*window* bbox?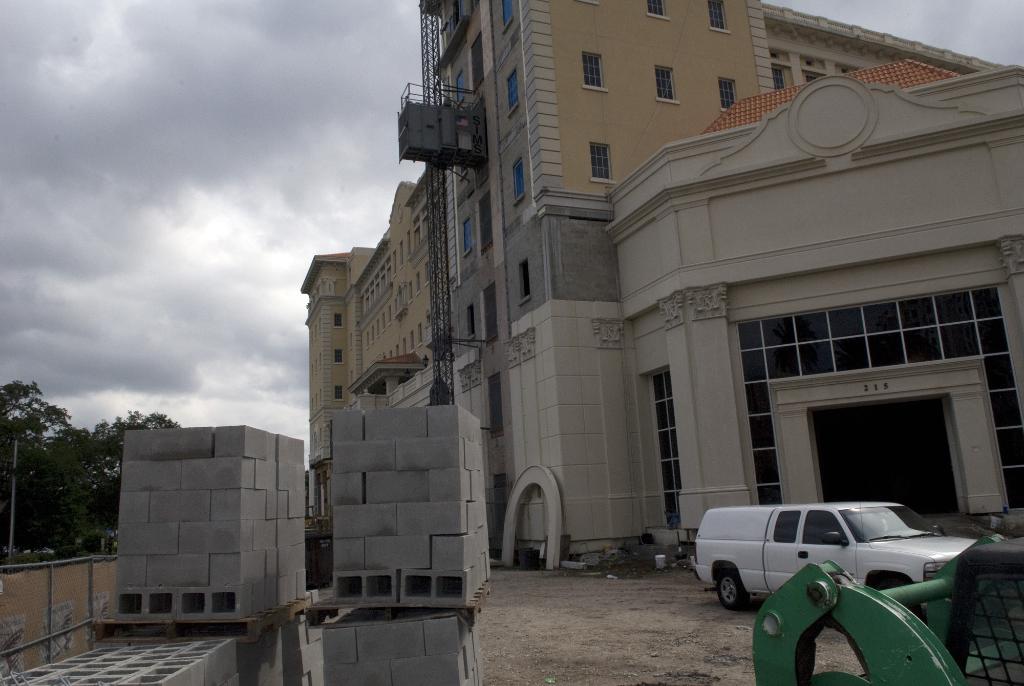
crop(336, 351, 343, 365)
